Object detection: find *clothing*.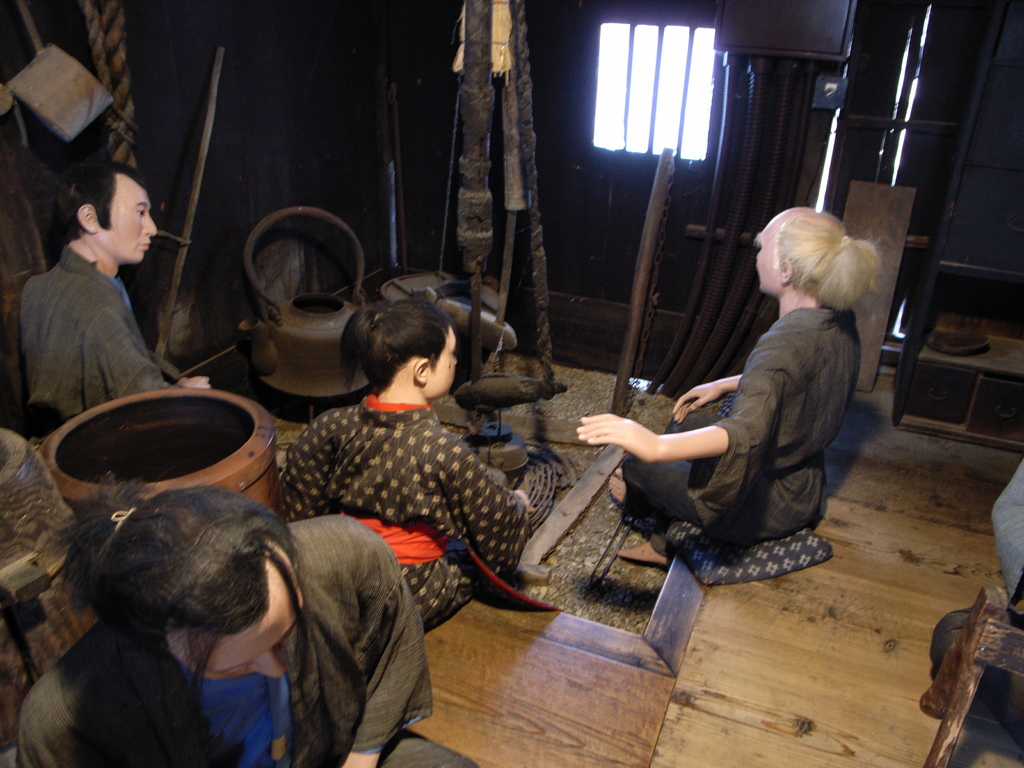
region(30, 515, 476, 767).
